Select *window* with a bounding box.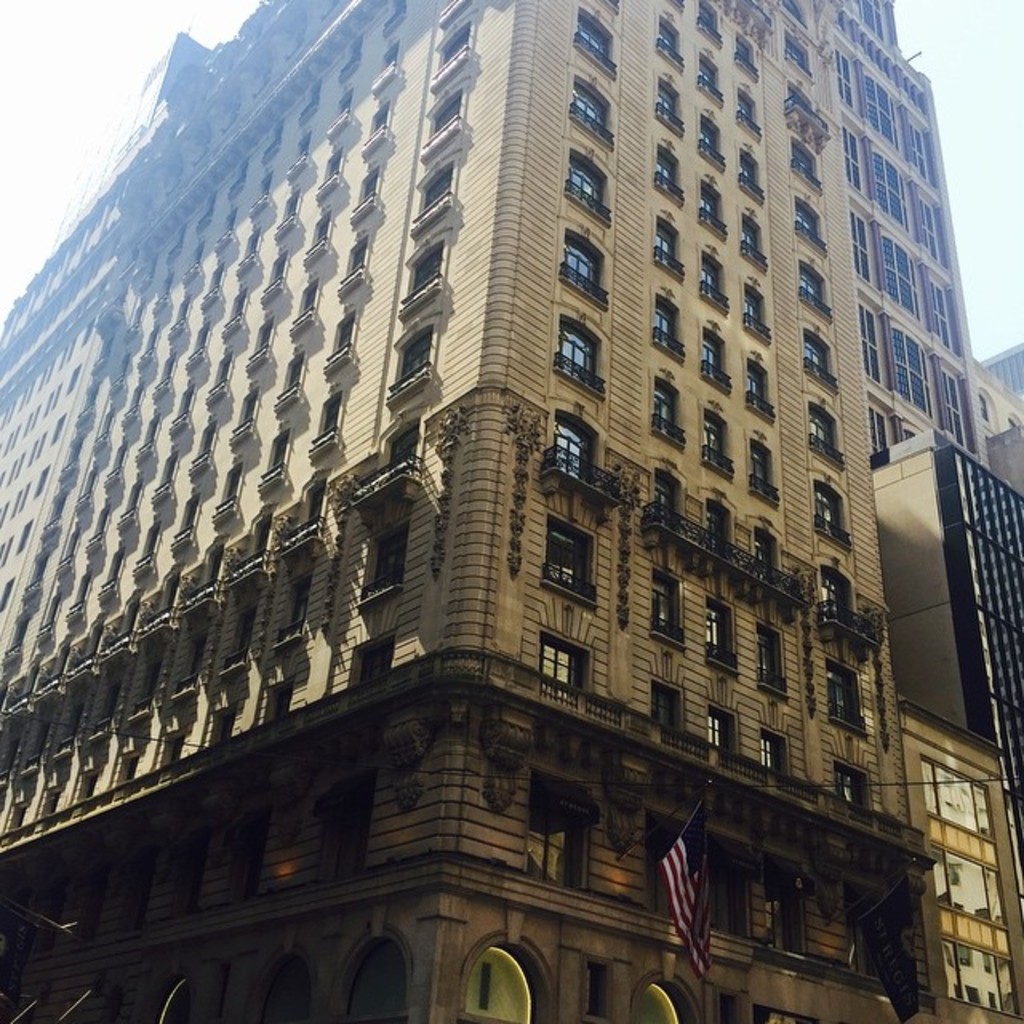
<region>702, 331, 728, 392</region>.
